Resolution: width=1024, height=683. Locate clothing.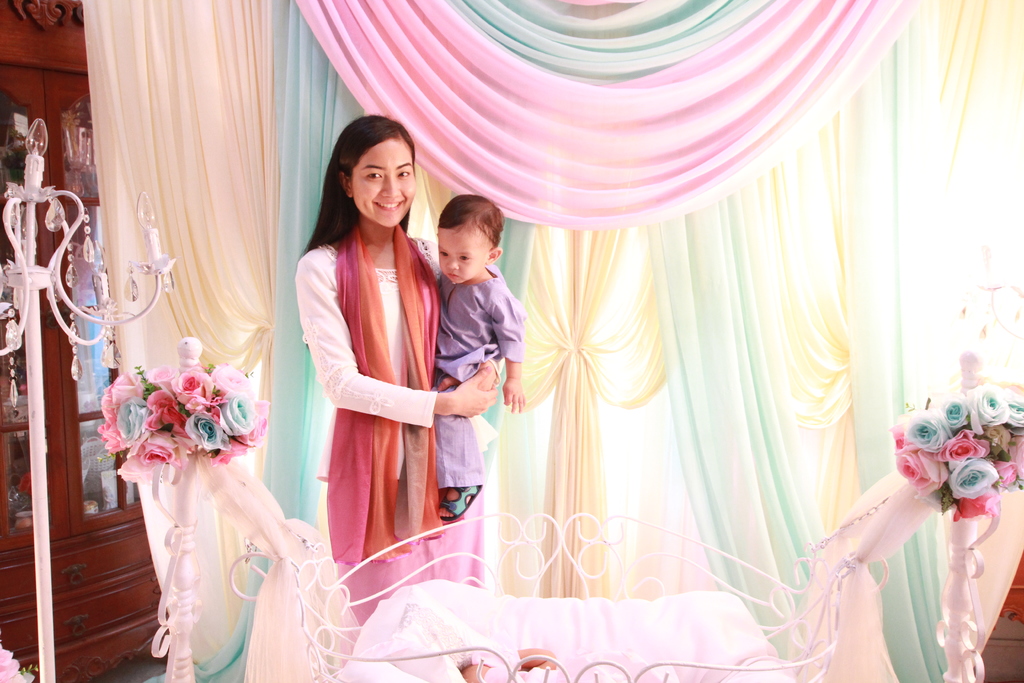
BBox(440, 263, 526, 488).
